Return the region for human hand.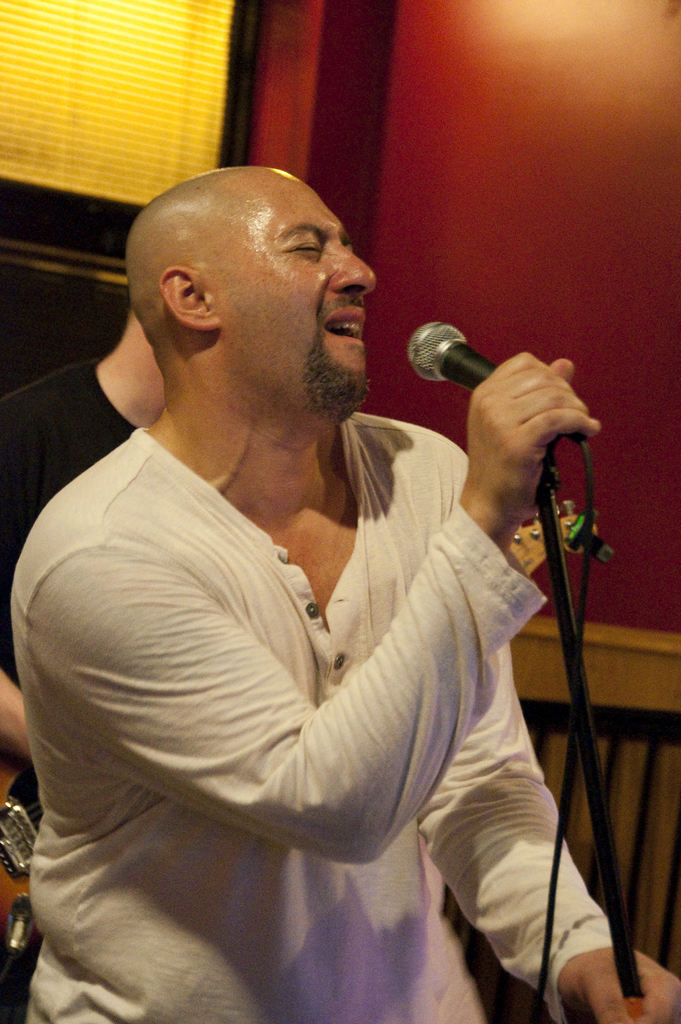
pyautogui.locateOnScreen(431, 345, 606, 532).
